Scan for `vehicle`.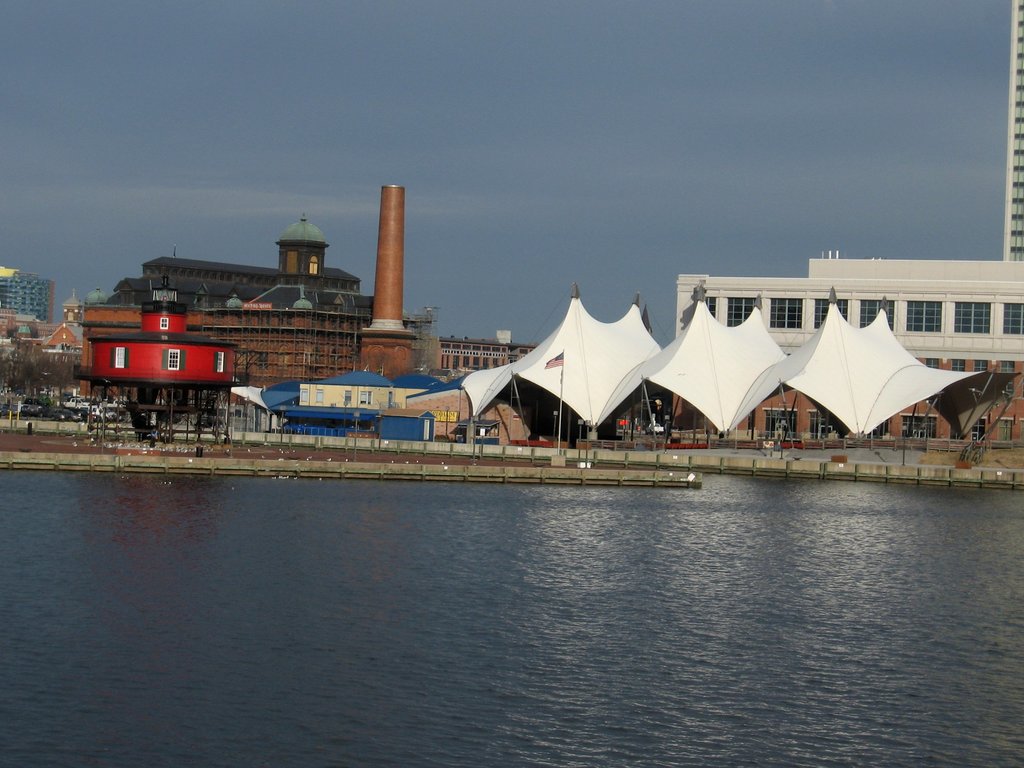
Scan result: rect(8, 400, 41, 413).
